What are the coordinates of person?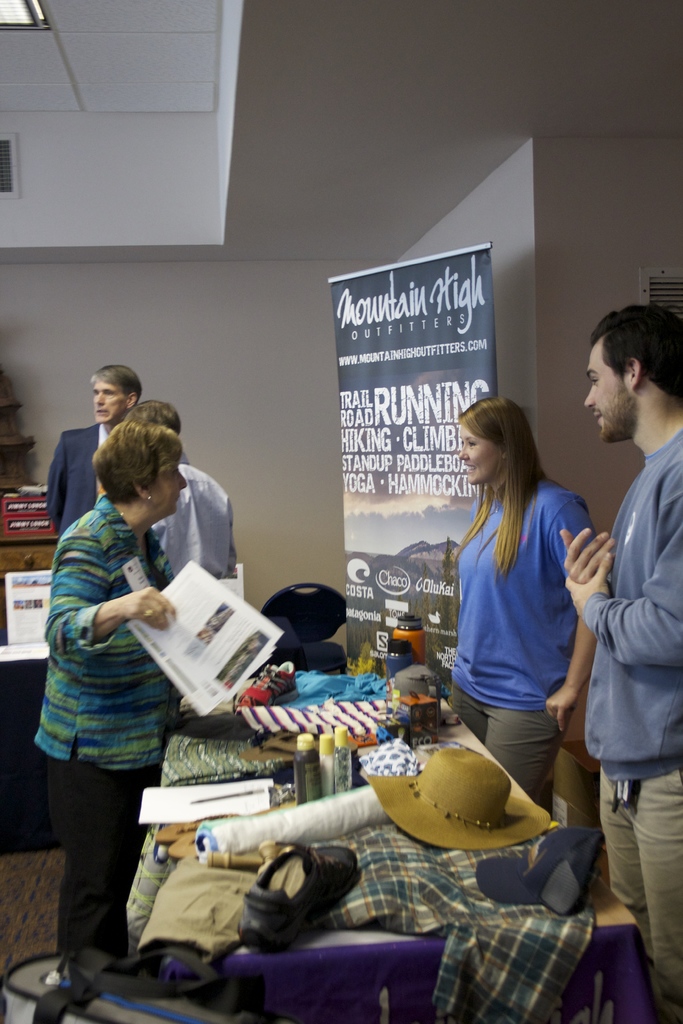
detection(127, 400, 225, 573).
